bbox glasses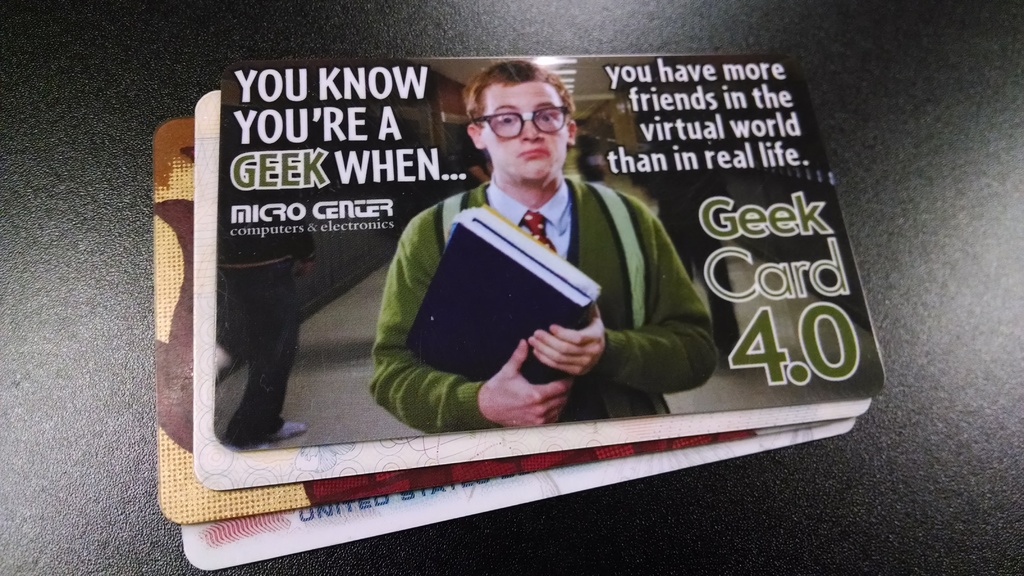
(left=466, top=95, right=574, bottom=138)
